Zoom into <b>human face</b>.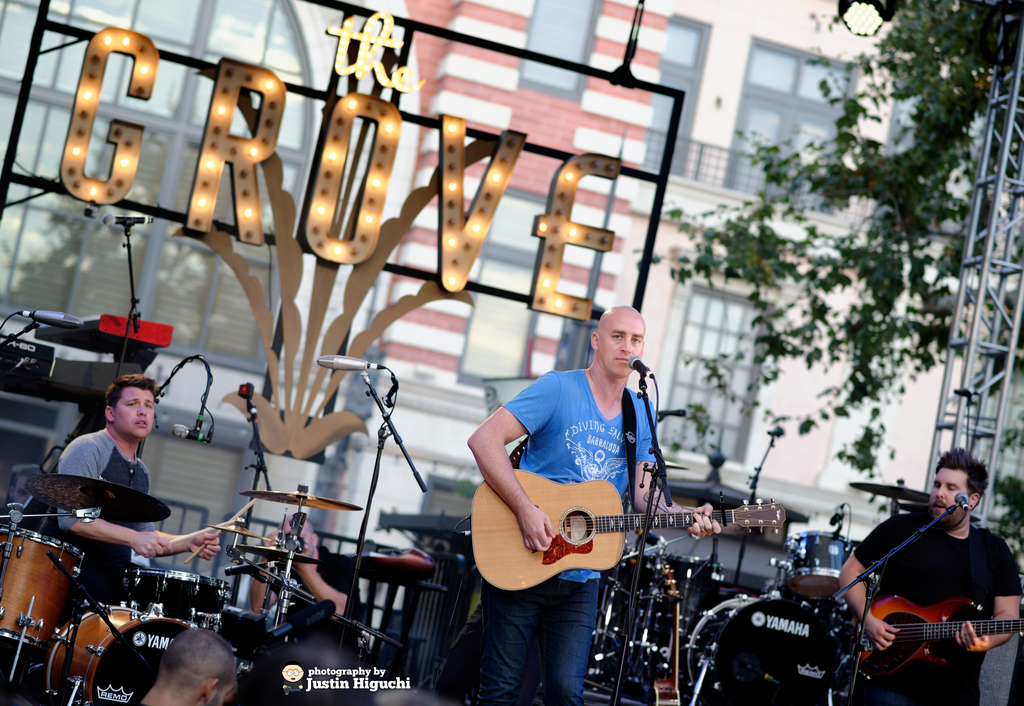
Zoom target: {"left": 601, "top": 312, "right": 646, "bottom": 380}.
